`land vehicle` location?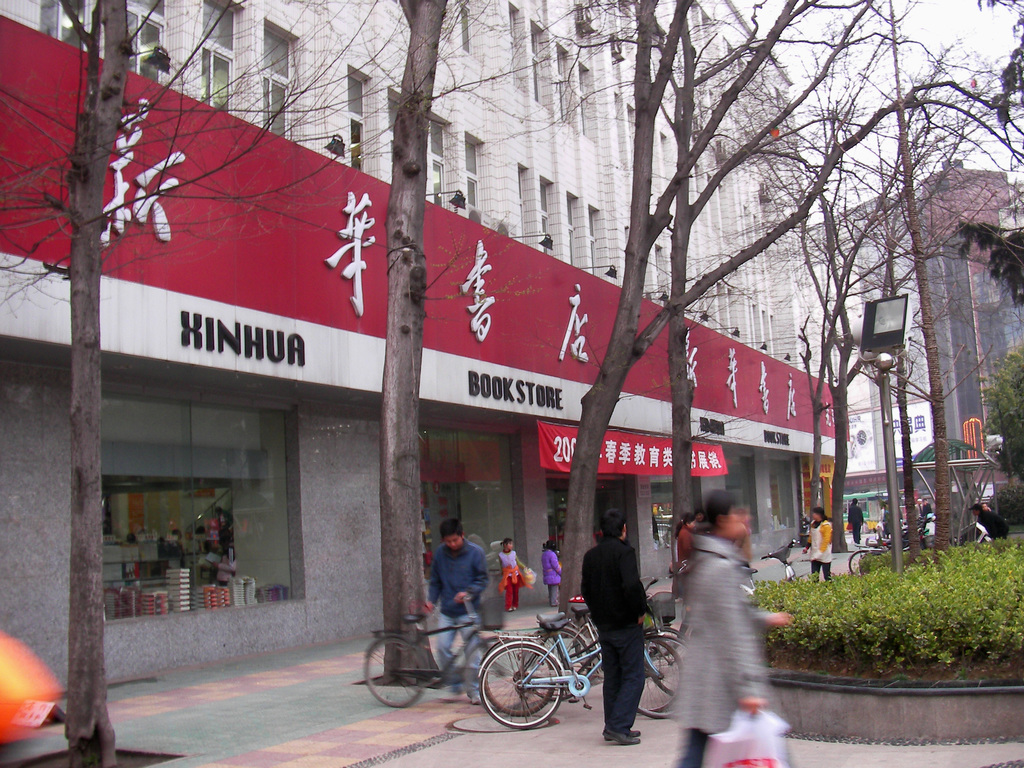
{"x1": 741, "y1": 538, "x2": 797, "y2": 596}
